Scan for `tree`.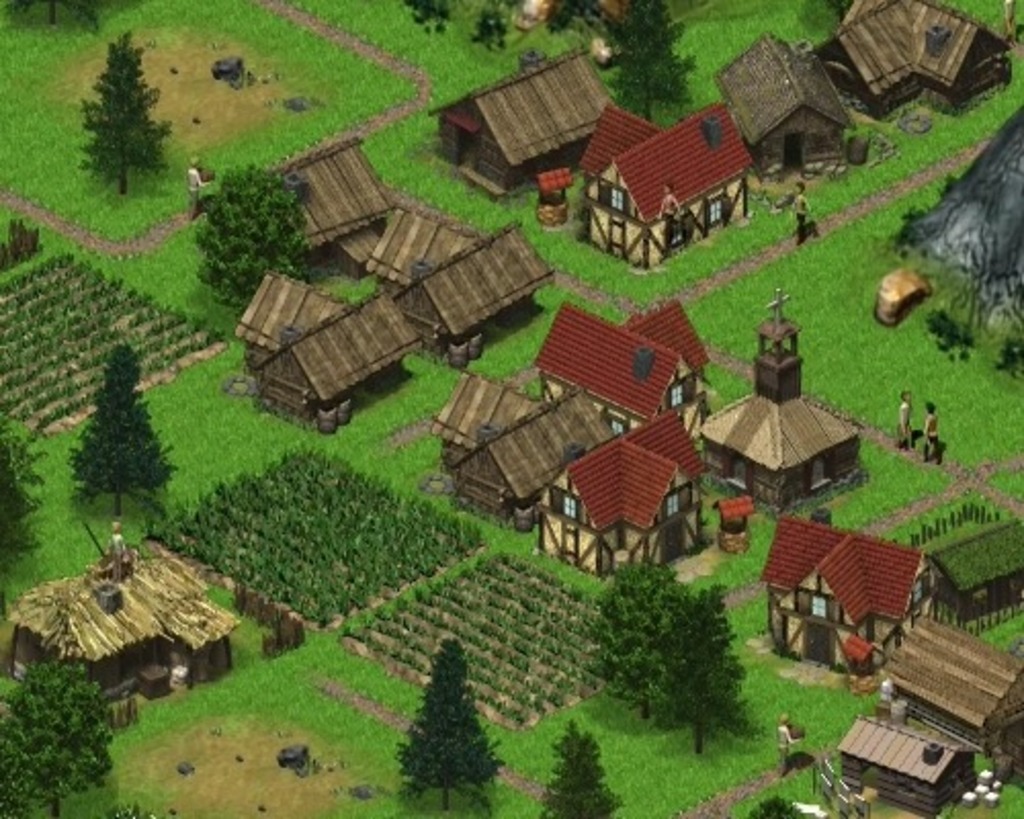
Scan result: region(193, 158, 313, 315).
